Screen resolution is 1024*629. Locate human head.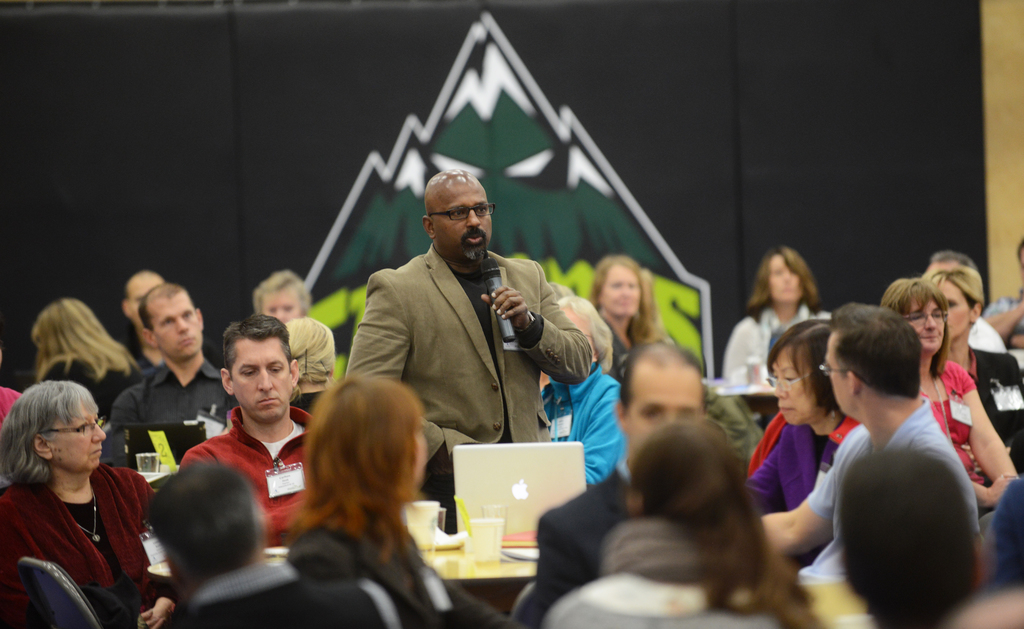
<box>923,254,974,281</box>.
